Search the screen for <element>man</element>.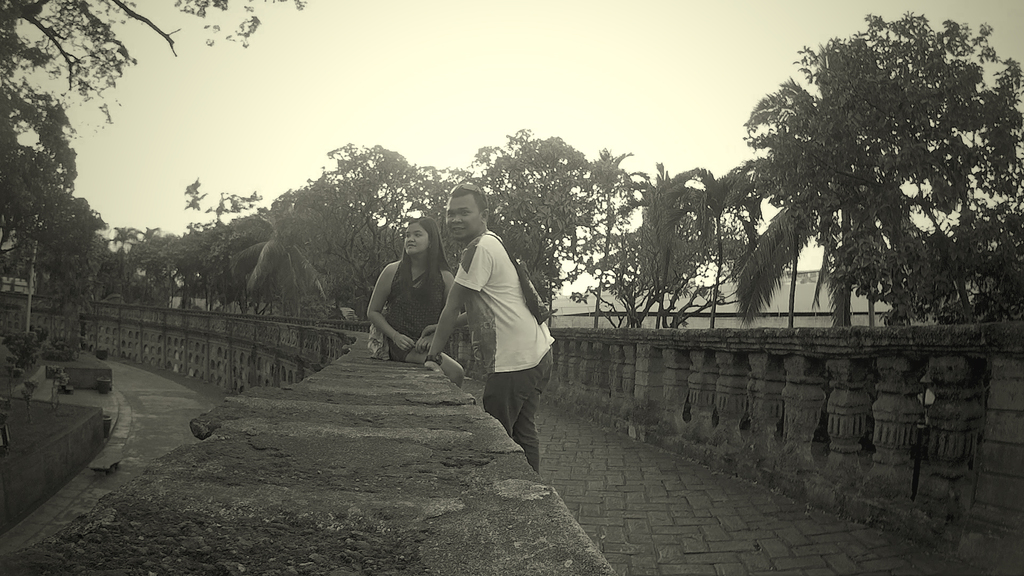
Found at [417, 171, 555, 472].
